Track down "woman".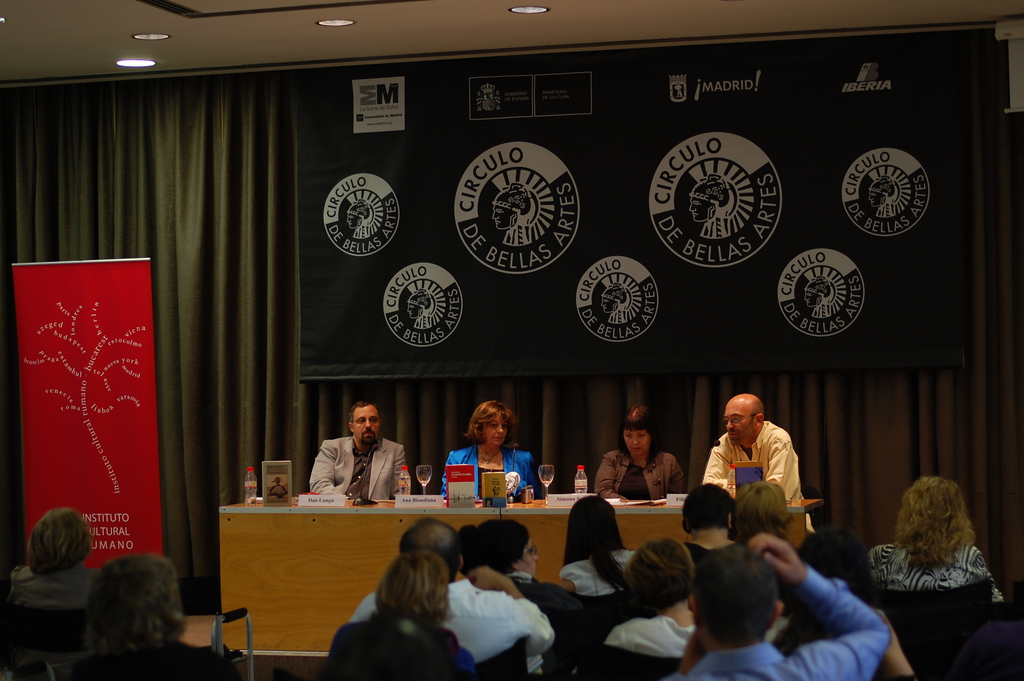
Tracked to box=[594, 404, 682, 502].
